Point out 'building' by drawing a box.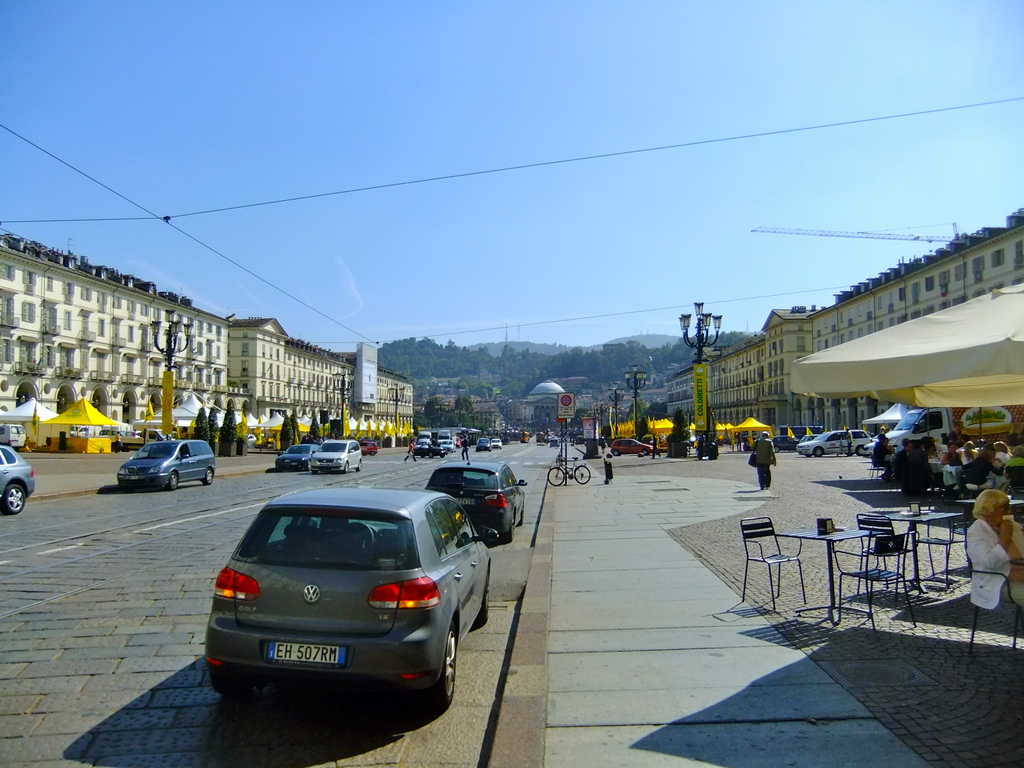
[675, 202, 1023, 465].
